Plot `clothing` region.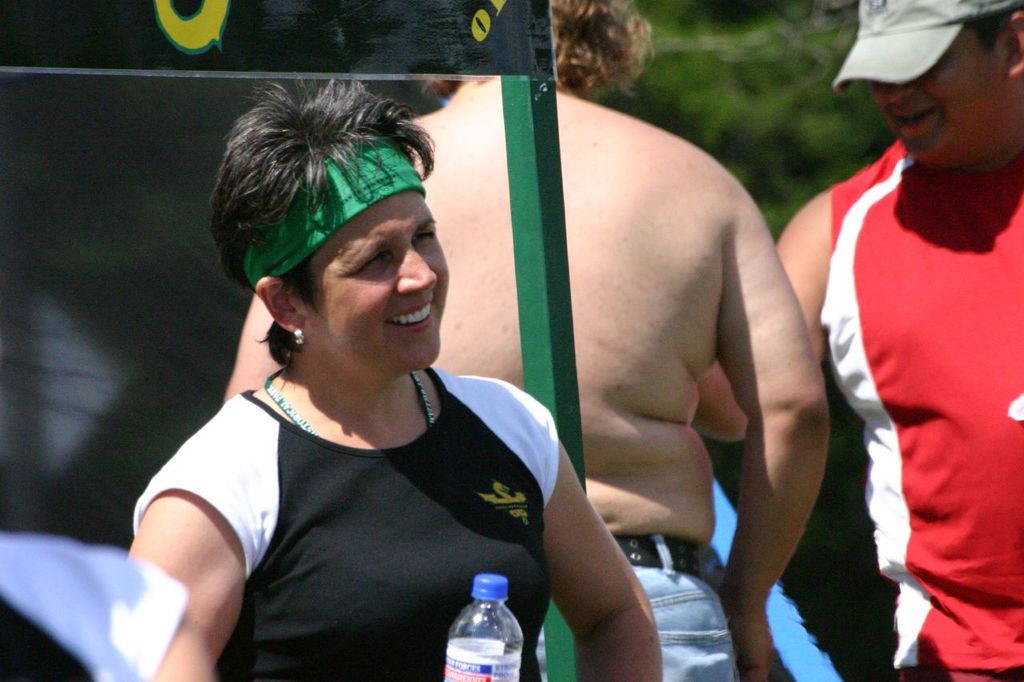
Plotted at <region>611, 532, 742, 681</region>.
